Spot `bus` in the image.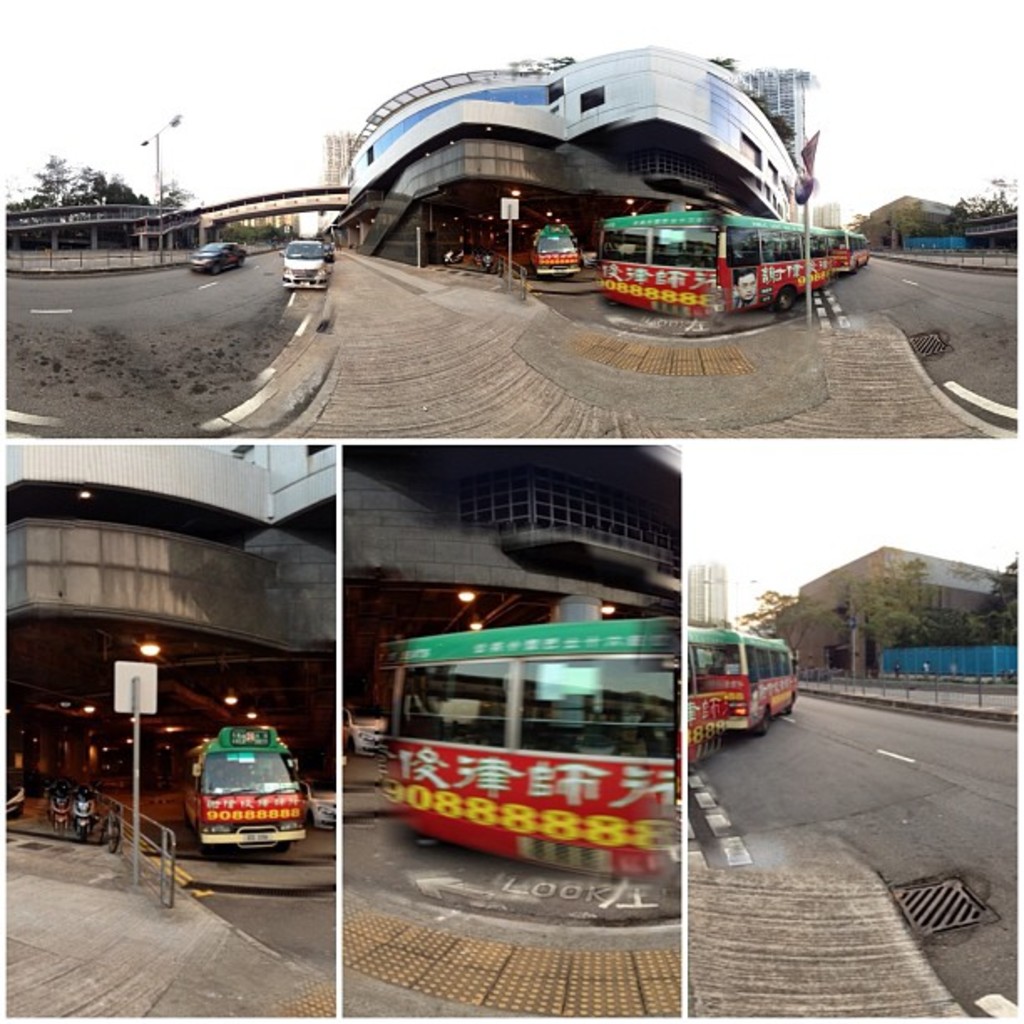
`bus` found at 827, 231, 872, 269.
